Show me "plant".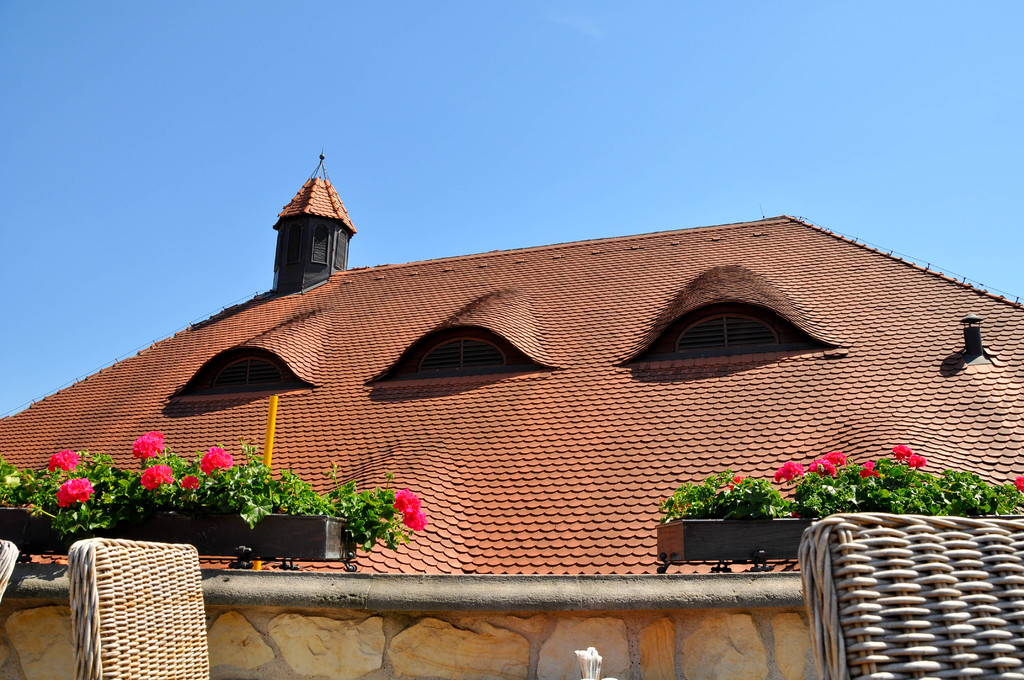
"plant" is here: detection(658, 445, 1023, 515).
